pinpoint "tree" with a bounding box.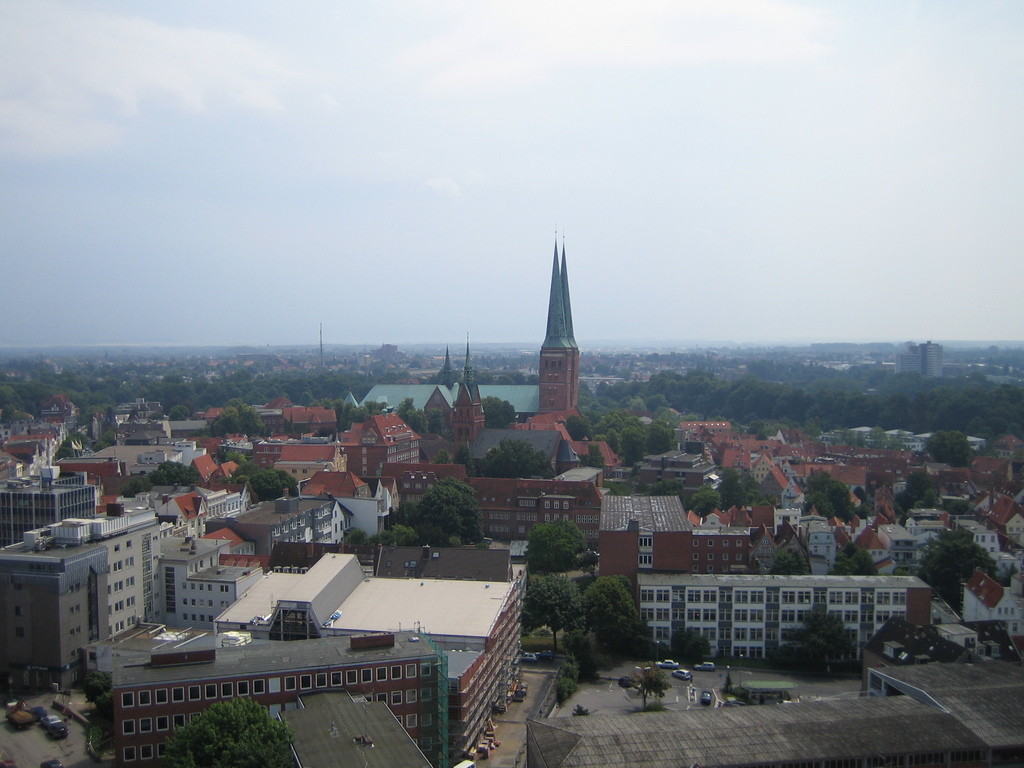
l=209, t=409, r=265, b=440.
